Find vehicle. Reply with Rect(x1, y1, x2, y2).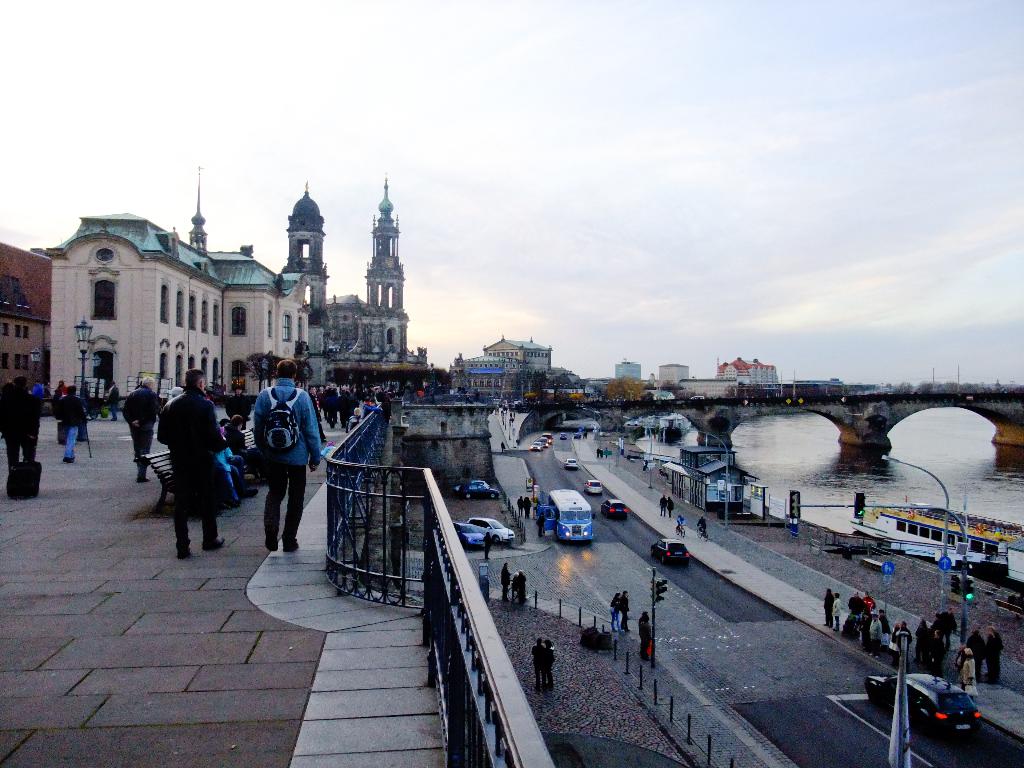
Rect(649, 534, 691, 566).
